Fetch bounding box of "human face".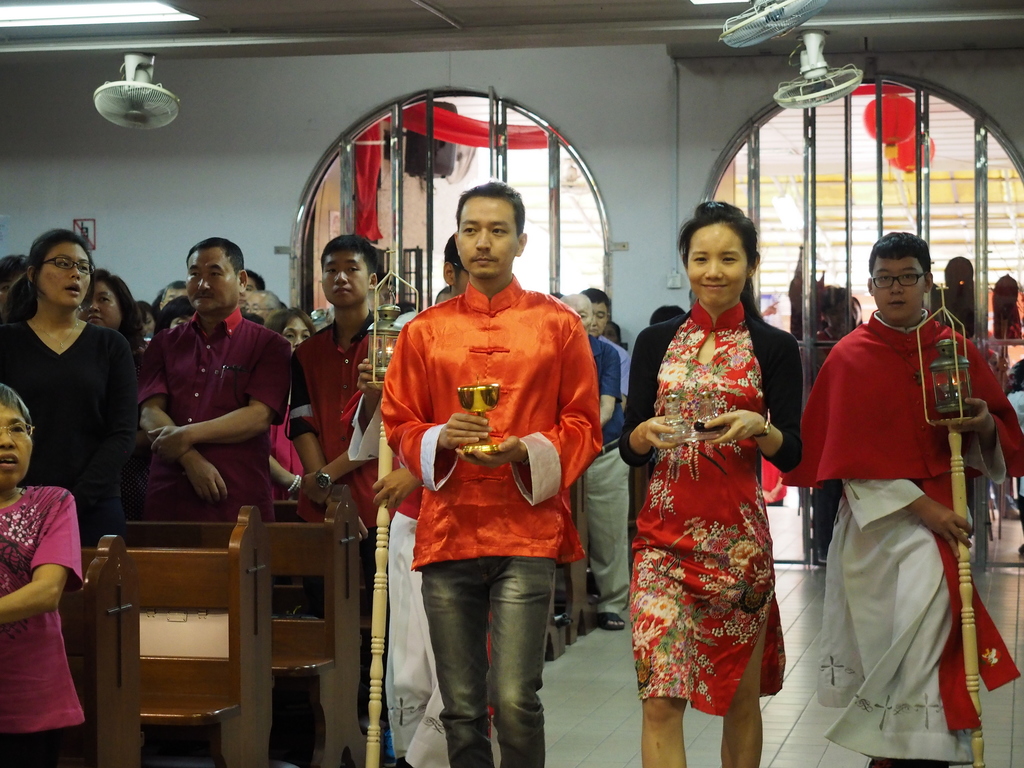
Bbox: locate(684, 220, 750, 310).
